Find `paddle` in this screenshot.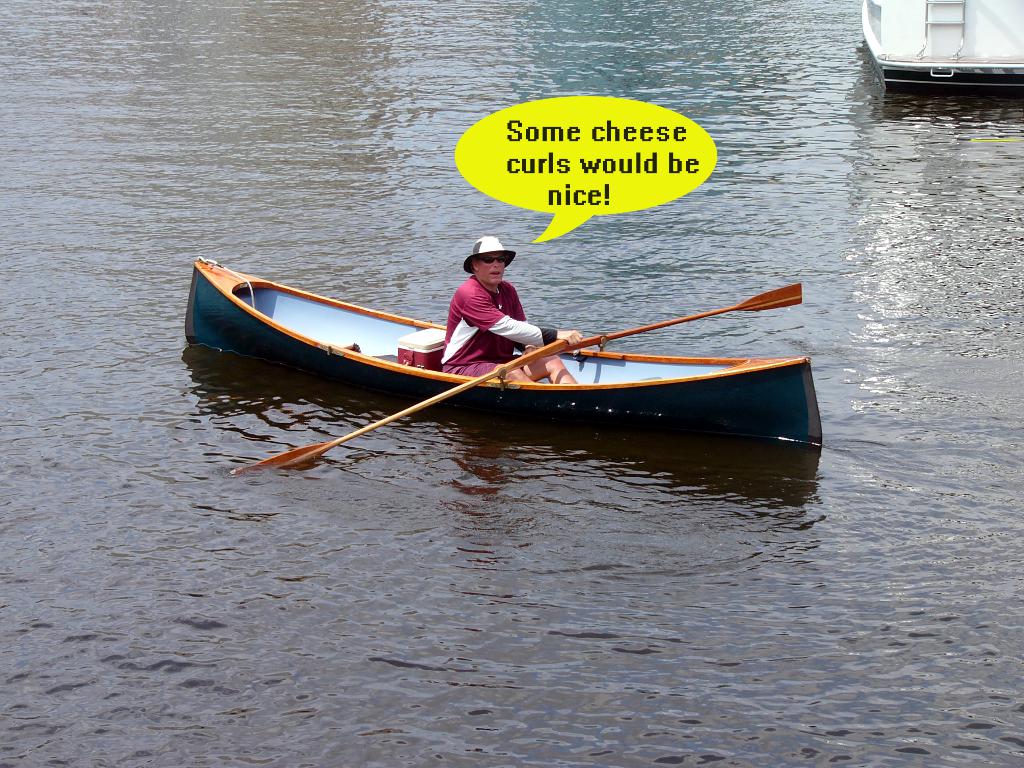
The bounding box for `paddle` is rect(493, 270, 806, 359).
